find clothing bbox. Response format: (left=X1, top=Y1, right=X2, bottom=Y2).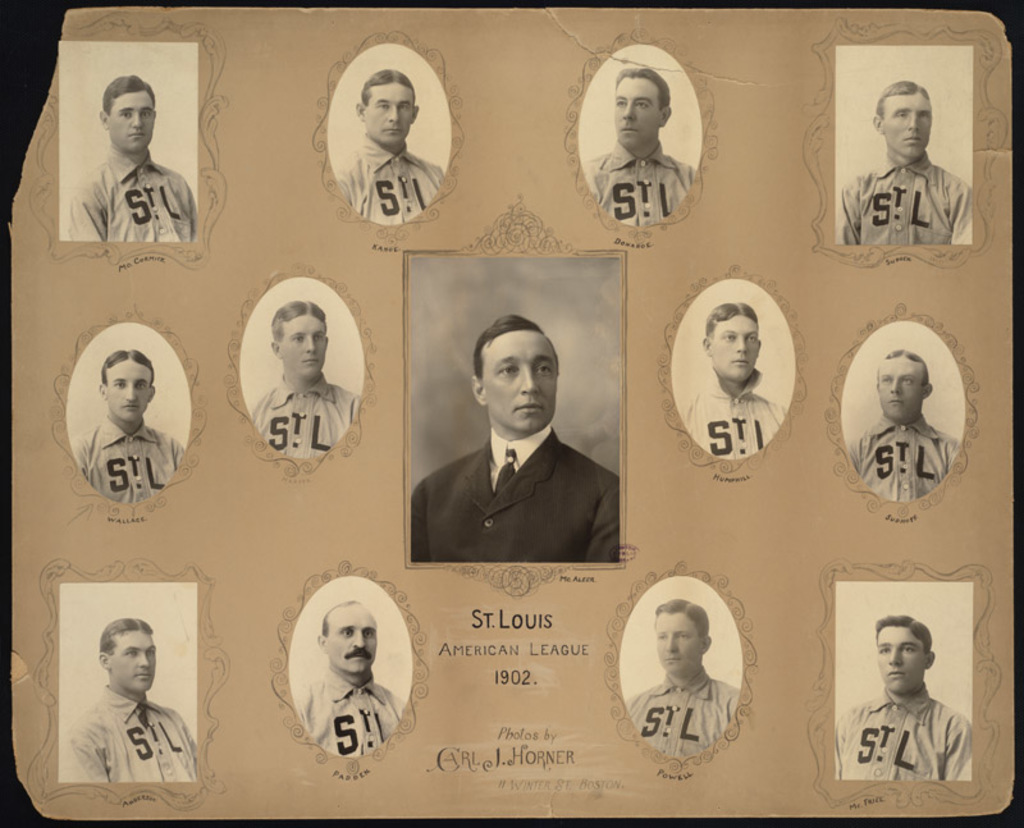
(left=829, top=150, right=978, bottom=243).
